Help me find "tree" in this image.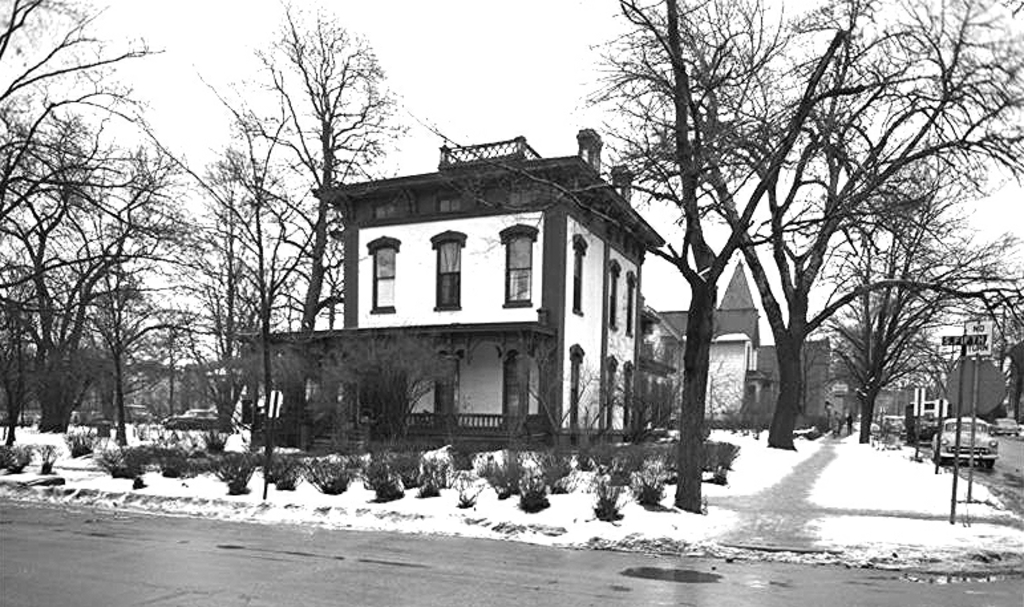
Found it: l=616, t=0, r=1020, b=449.
